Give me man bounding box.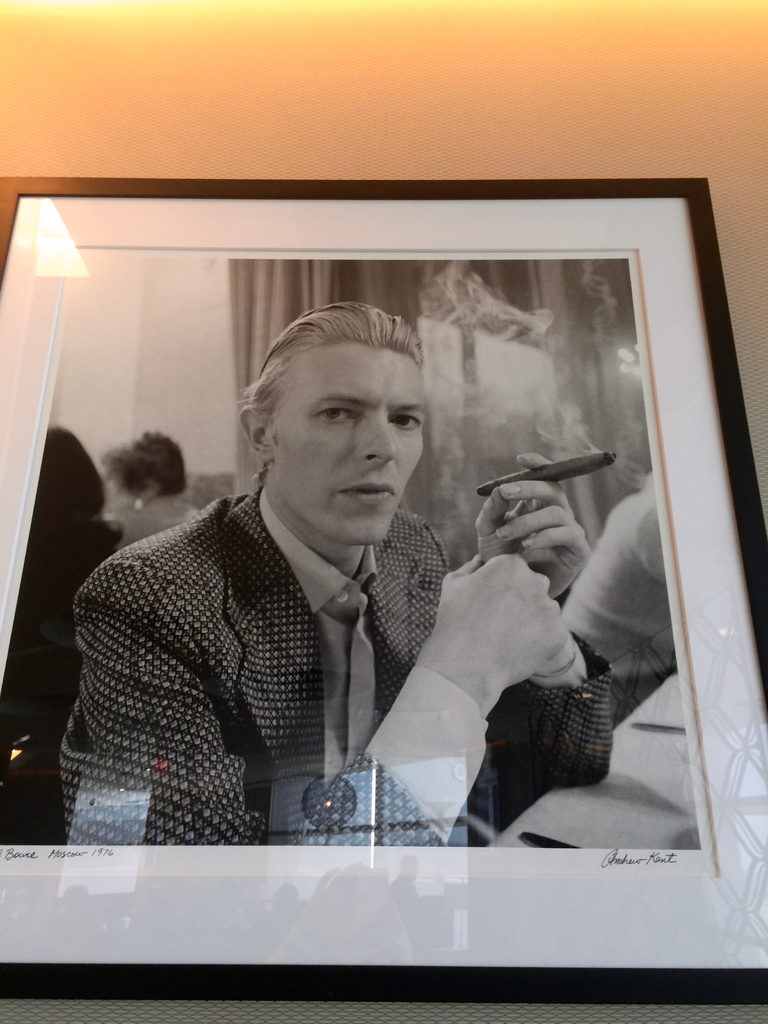
90/298/612/809.
